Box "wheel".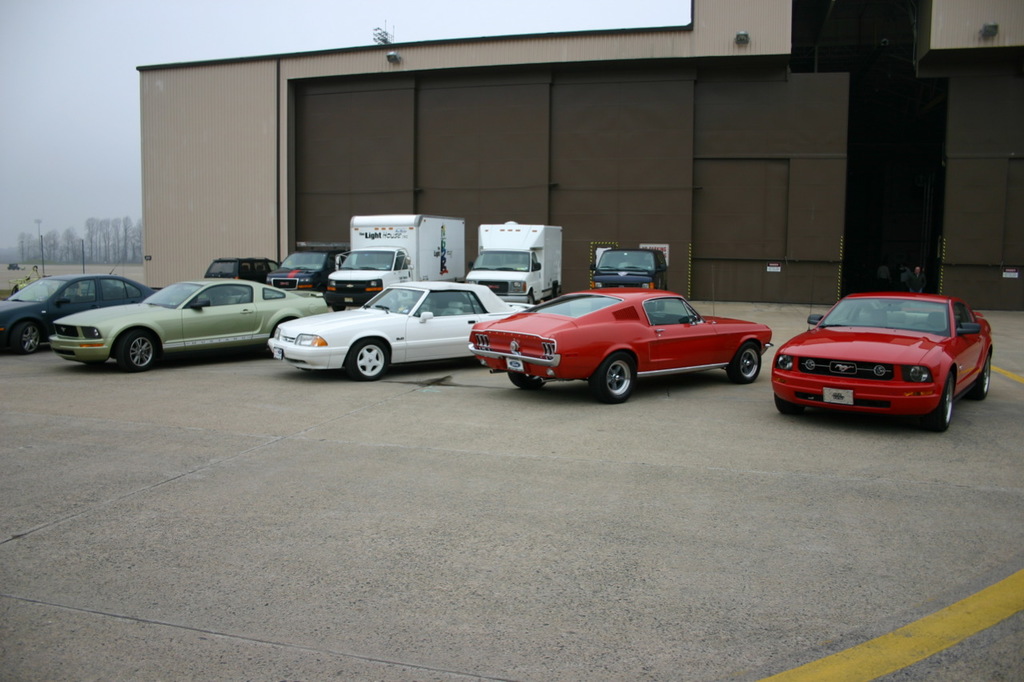
(927,380,955,429).
